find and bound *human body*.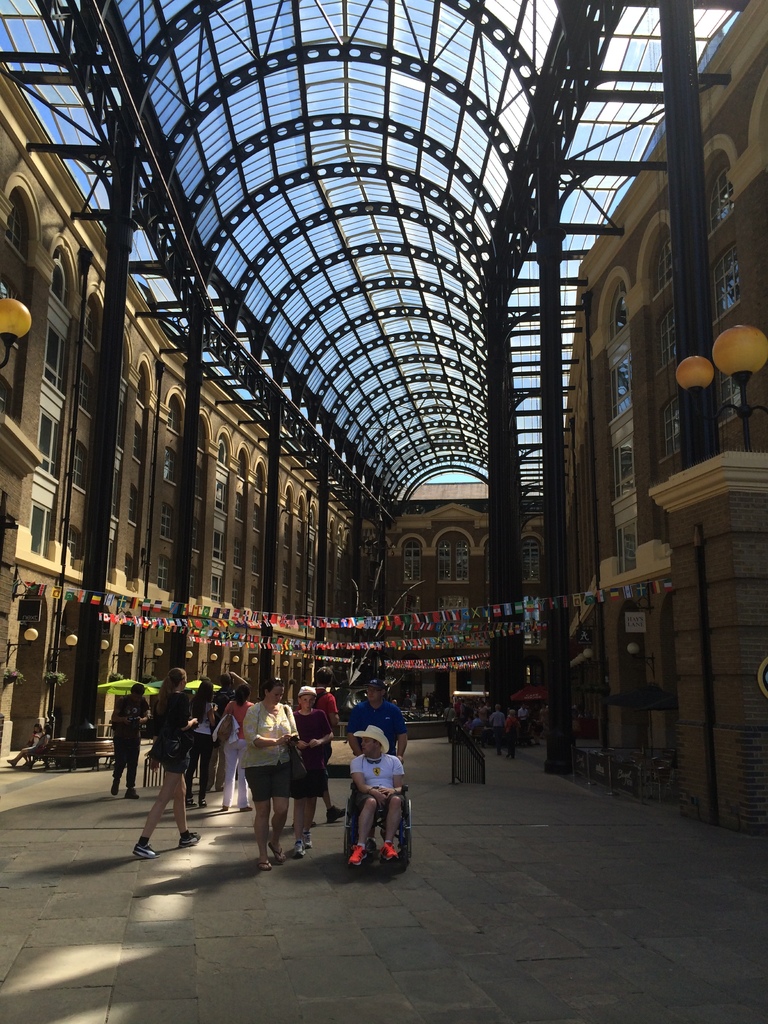
Bound: BBox(108, 685, 148, 791).
